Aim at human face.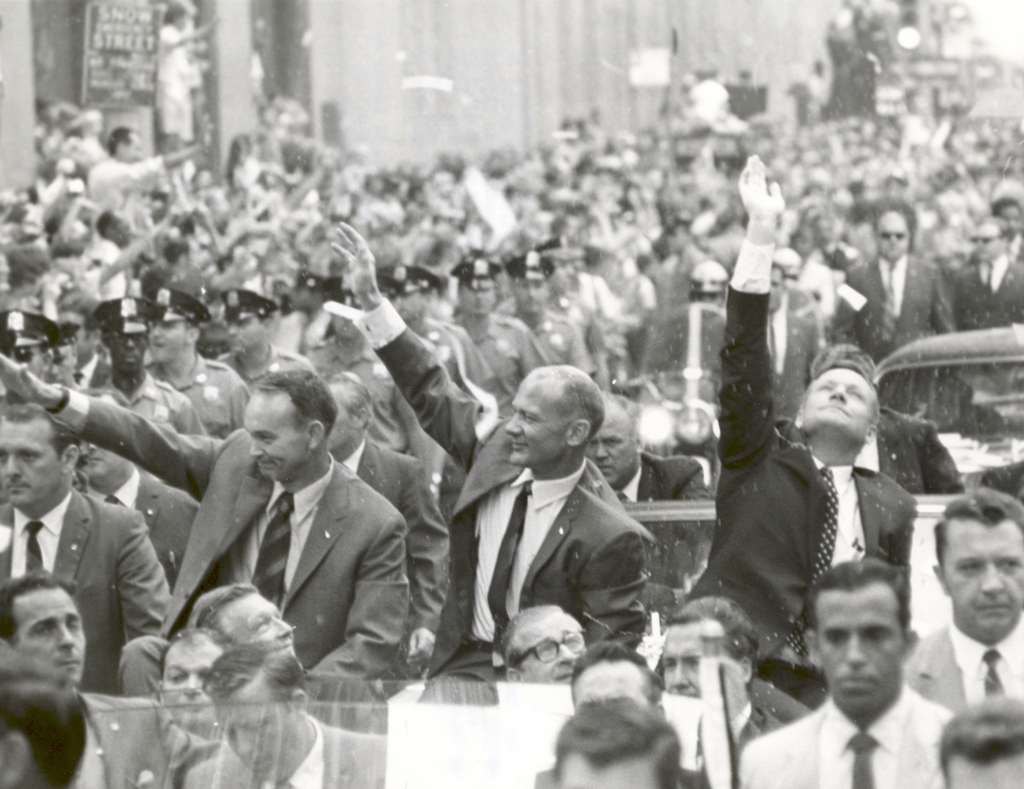
Aimed at bbox=(971, 229, 1001, 261).
